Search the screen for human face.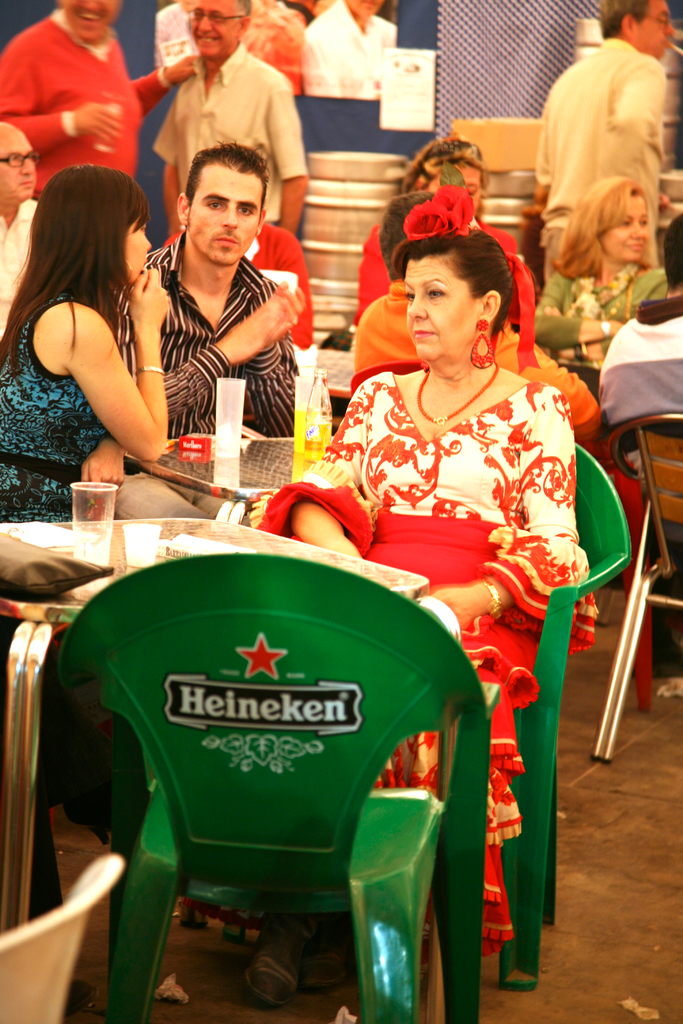
Found at left=424, top=166, right=486, bottom=216.
